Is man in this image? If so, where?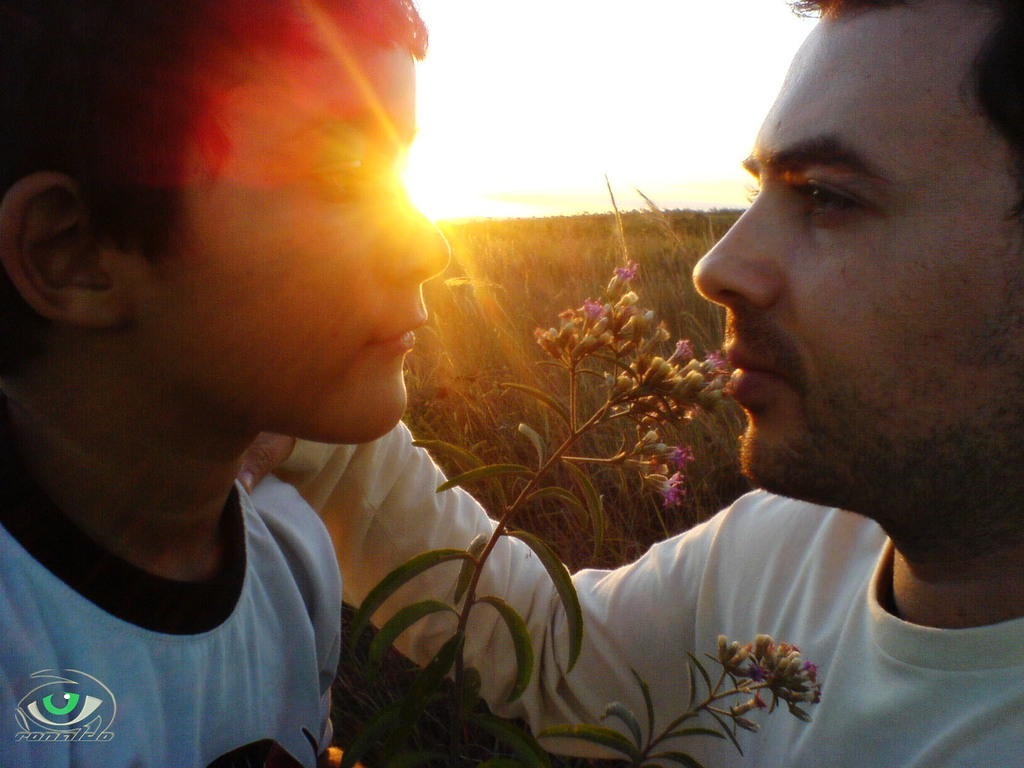
Yes, at <box>360,49,1023,757</box>.
